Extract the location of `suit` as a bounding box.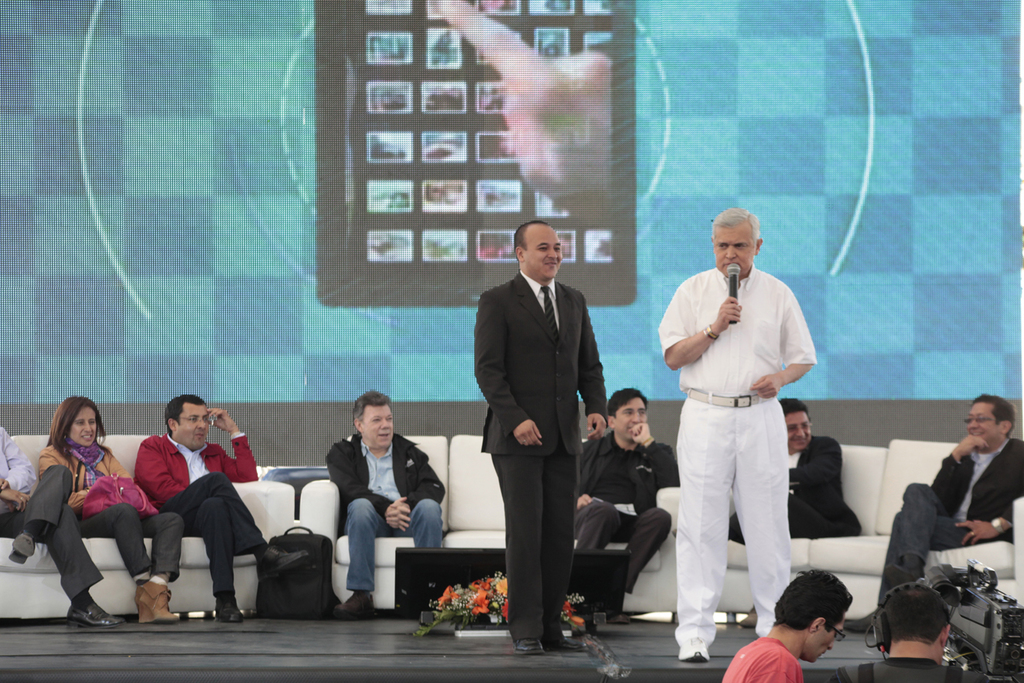
477/217/612/649.
